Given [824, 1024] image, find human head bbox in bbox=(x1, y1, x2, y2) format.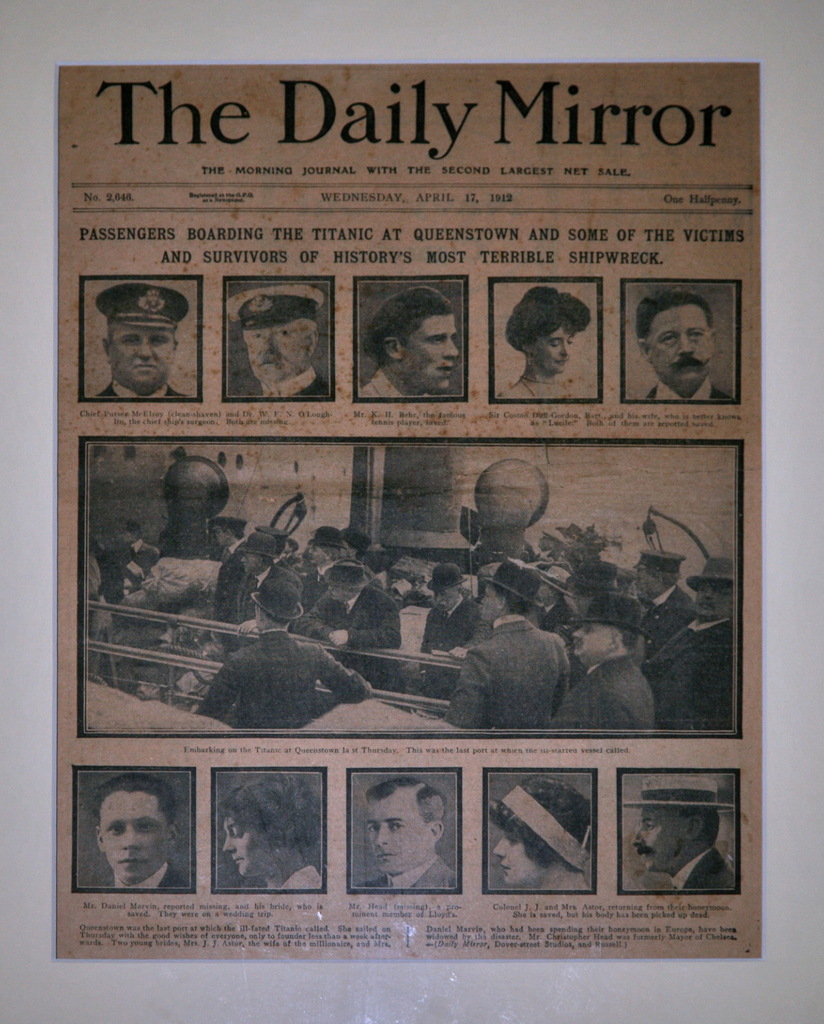
bbox=(367, 291, 463, 392).
